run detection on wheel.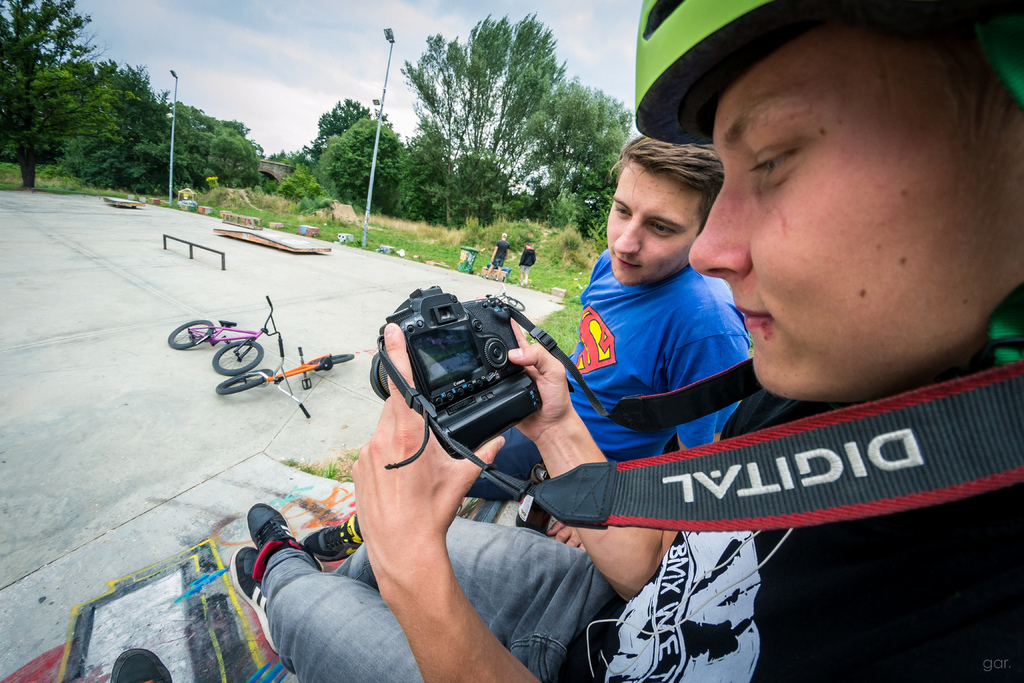
Result: <region>309, 350, 354, 371</region>.
